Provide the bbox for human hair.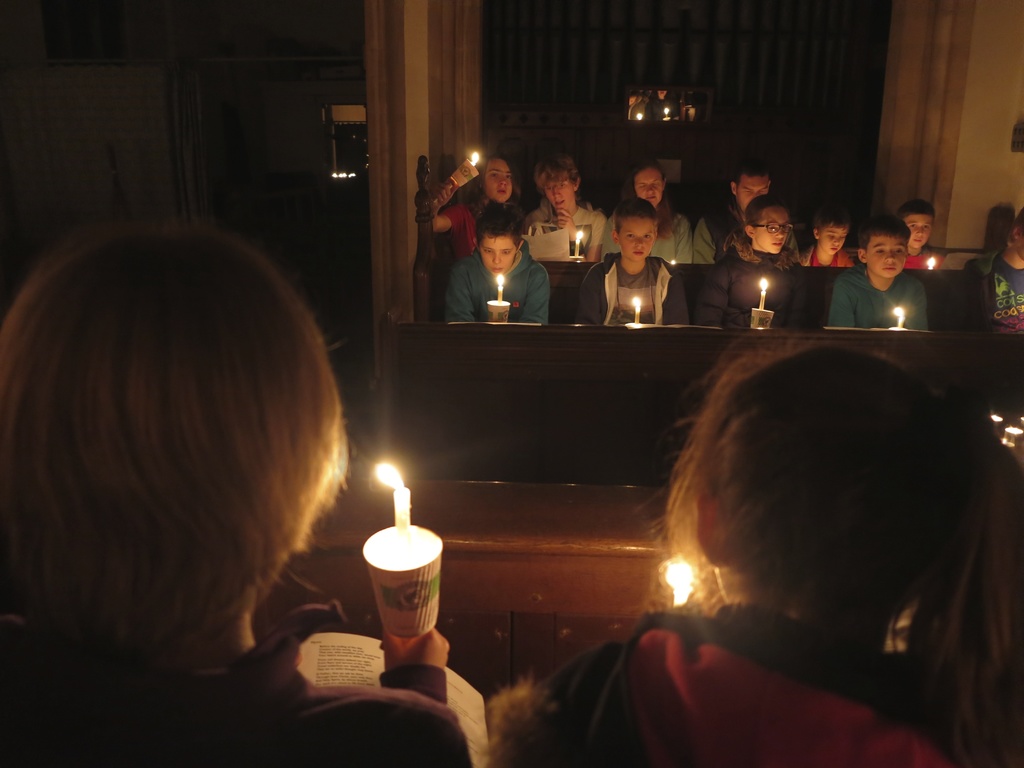
{"left": 18, "top": 194, "right": 374, "bottom": 712}.
